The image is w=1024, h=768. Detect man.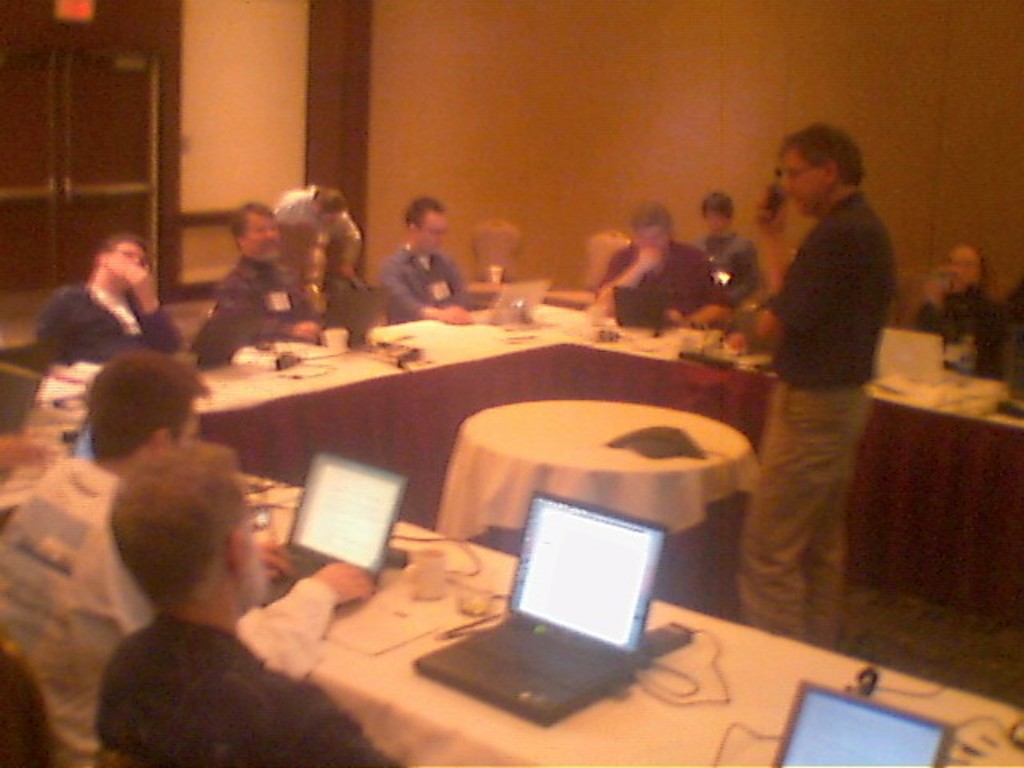
Detection: <region>200, 198, 325, 350</region>.
